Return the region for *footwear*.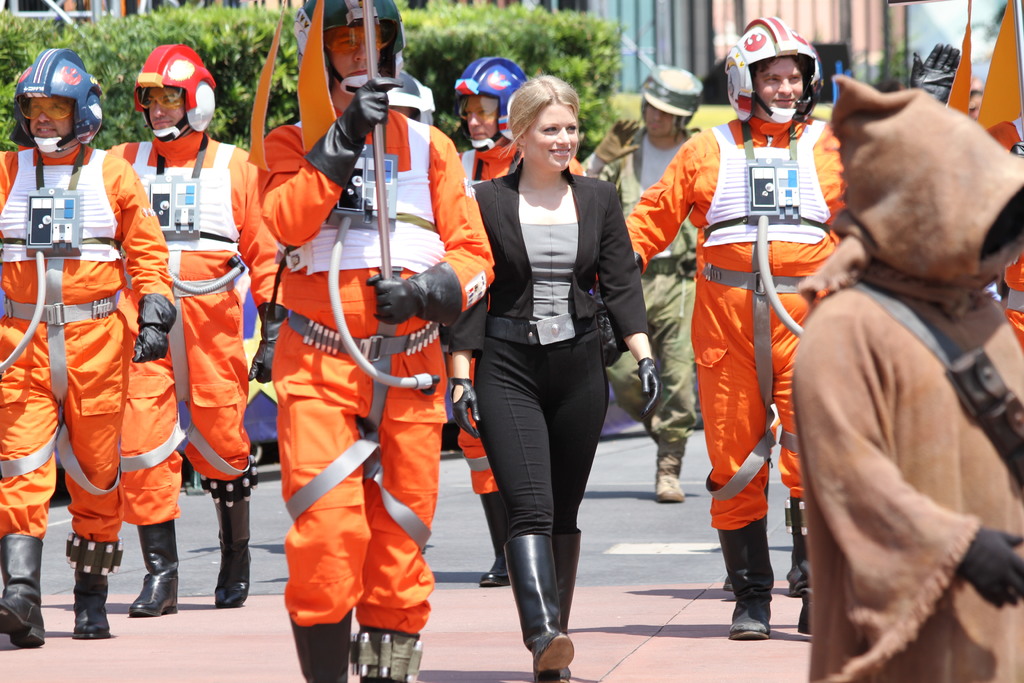
<bbox>210, 512, 260, 609</bbox>.
